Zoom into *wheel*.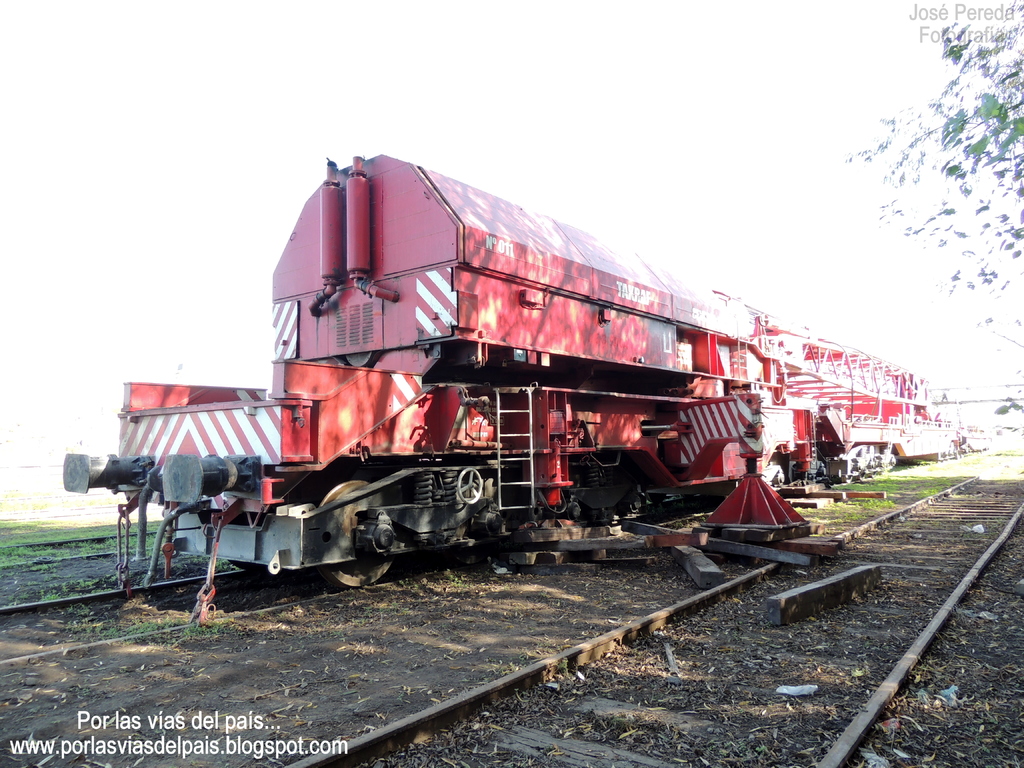
Zoom target: <region>456, 468, 484, 504</region>.
